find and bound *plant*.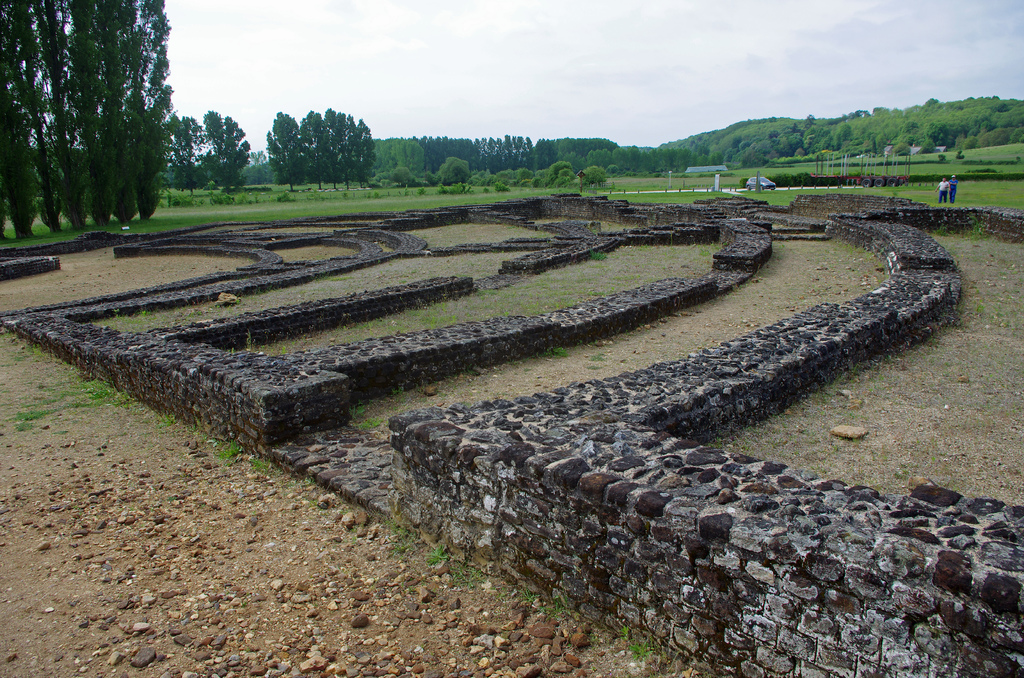
Bound: select_region(429, 538, 444, 567).
